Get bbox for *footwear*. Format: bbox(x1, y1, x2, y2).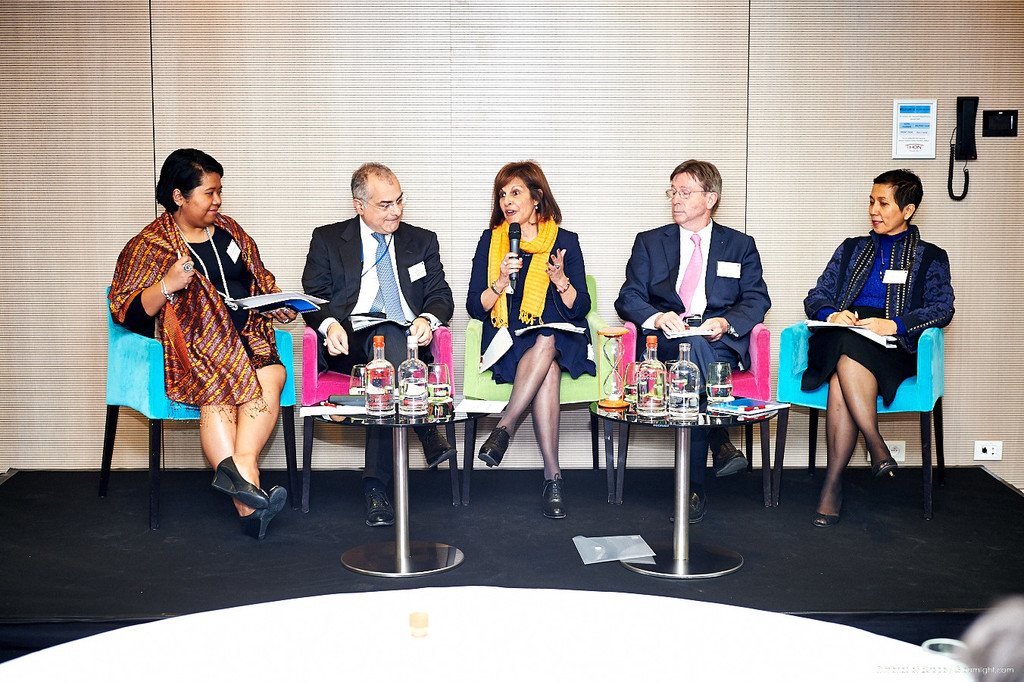
bbox(670, 491, 710, 520).
